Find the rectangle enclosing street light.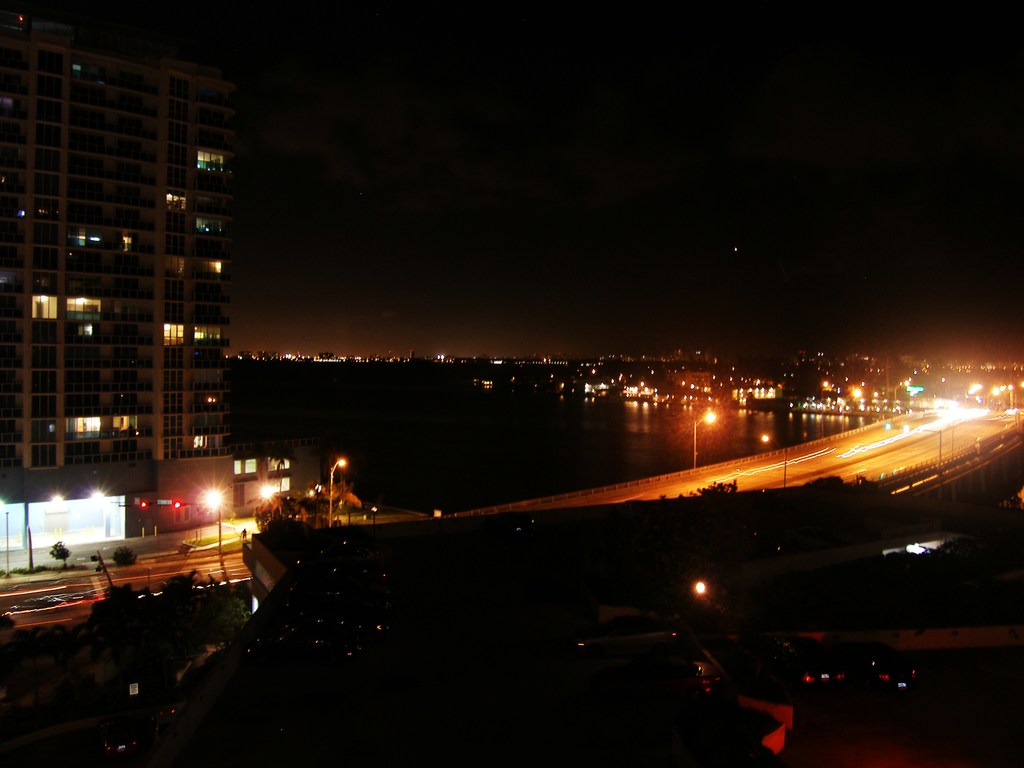
locate(326, 456, 353, 537).
